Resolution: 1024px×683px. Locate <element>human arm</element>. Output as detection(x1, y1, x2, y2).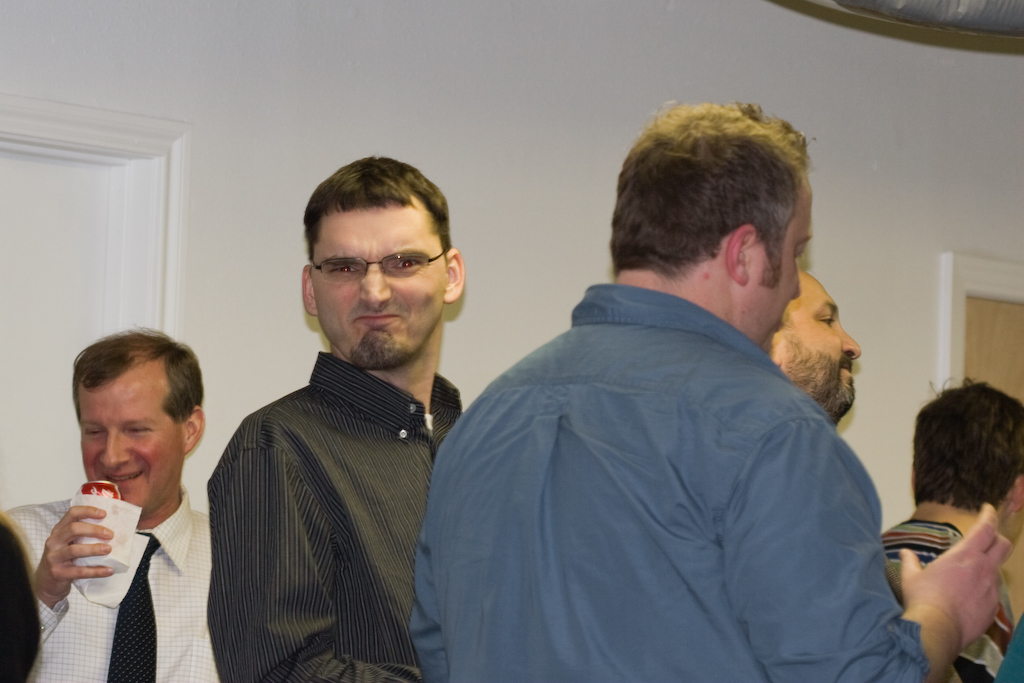
detection(30, 503, 114, 646).
